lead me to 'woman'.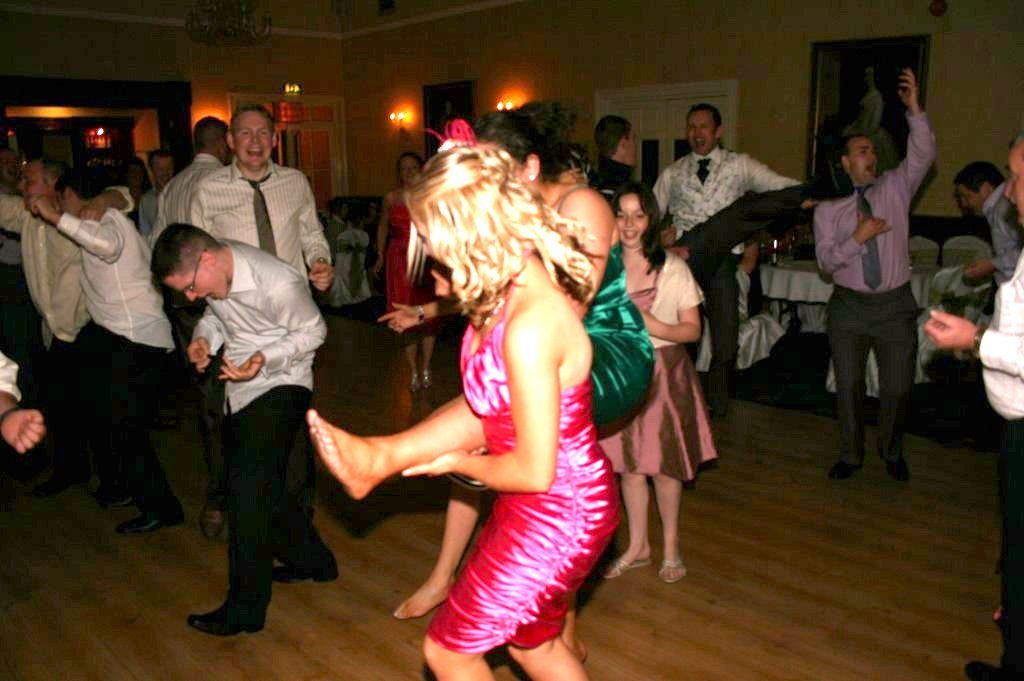
Lead to BBox(599, 181, 731, 585).
